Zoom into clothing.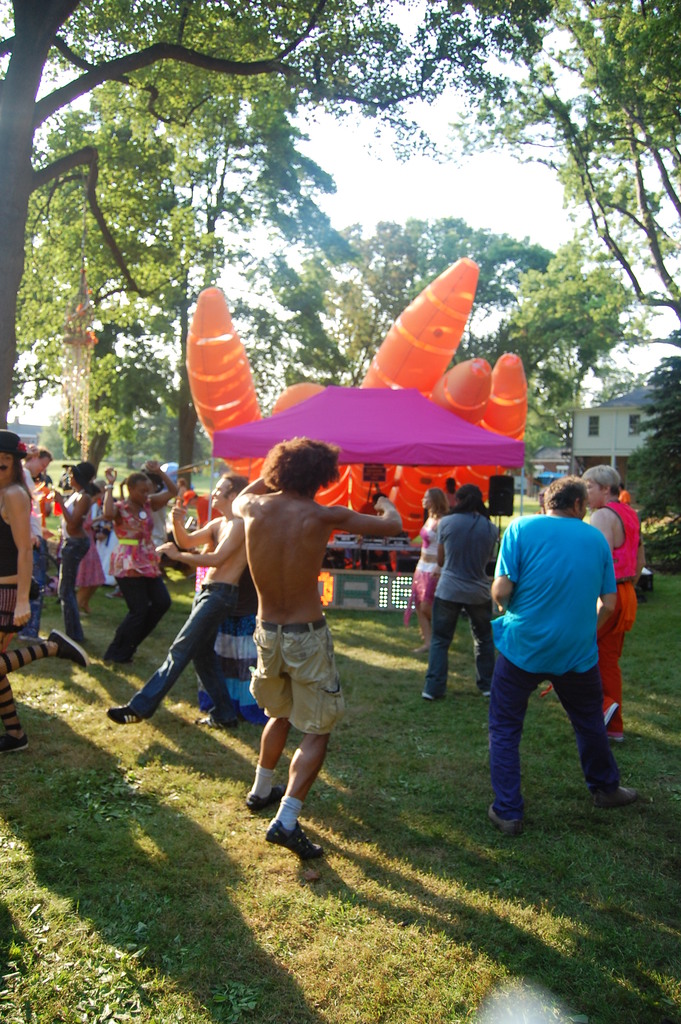
Zoom target: bbox=(25, 469, 49, 634).
